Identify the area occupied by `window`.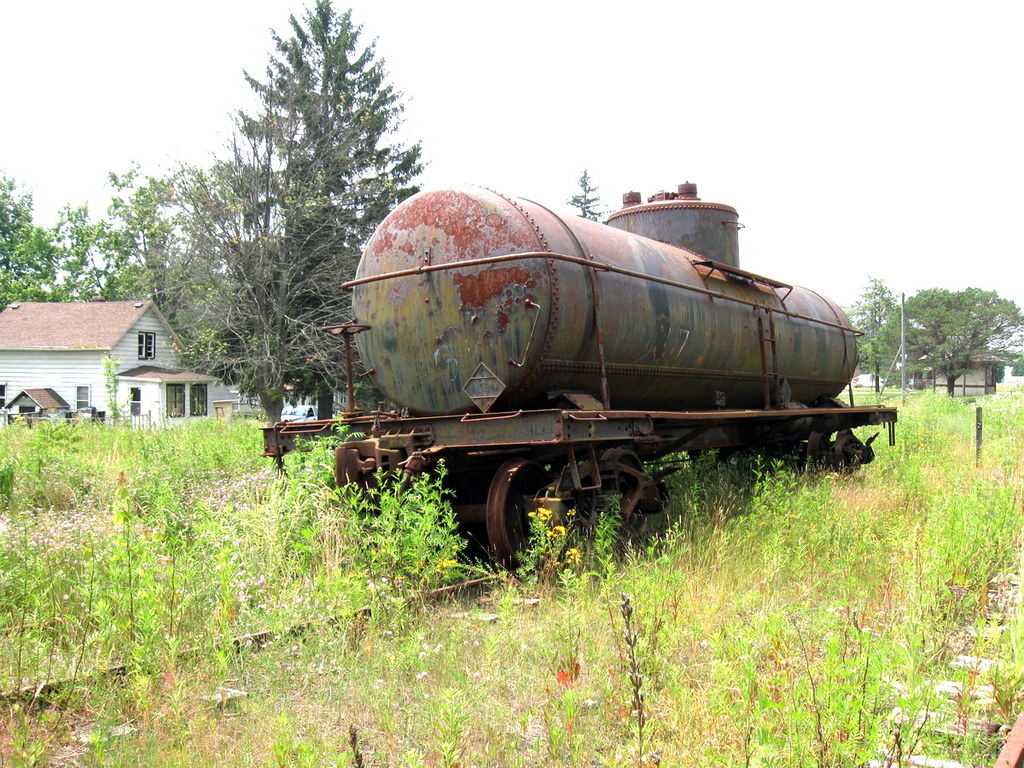
Area: <region>132, 332, 156, 363</region>.
